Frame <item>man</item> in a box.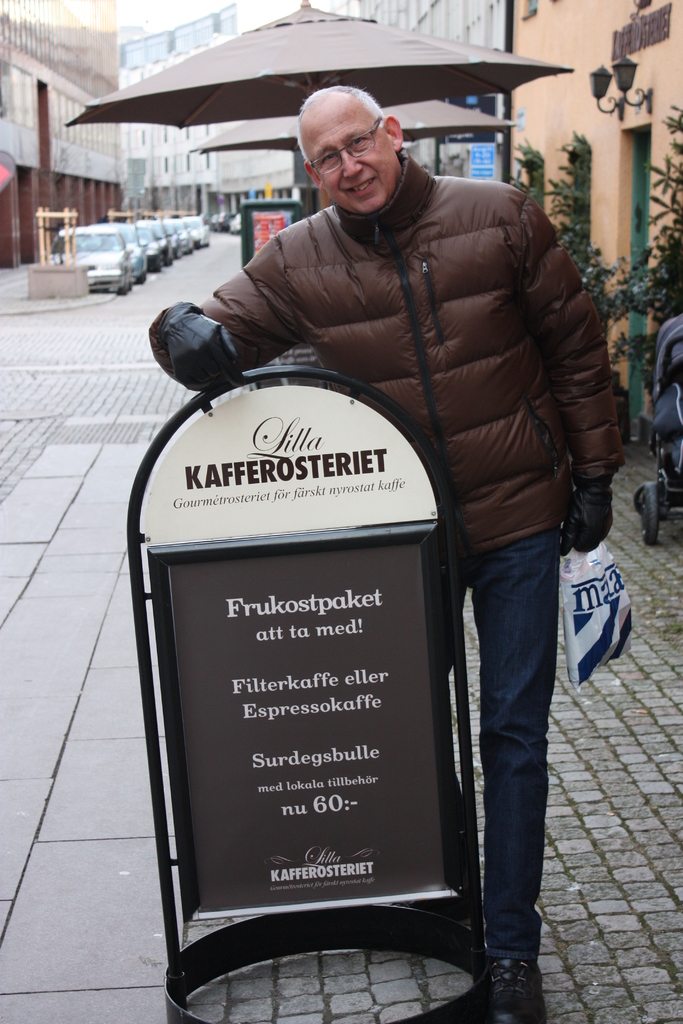
{"x1": 153, "y1": 41, "x2": 620, "y2": 981}.
